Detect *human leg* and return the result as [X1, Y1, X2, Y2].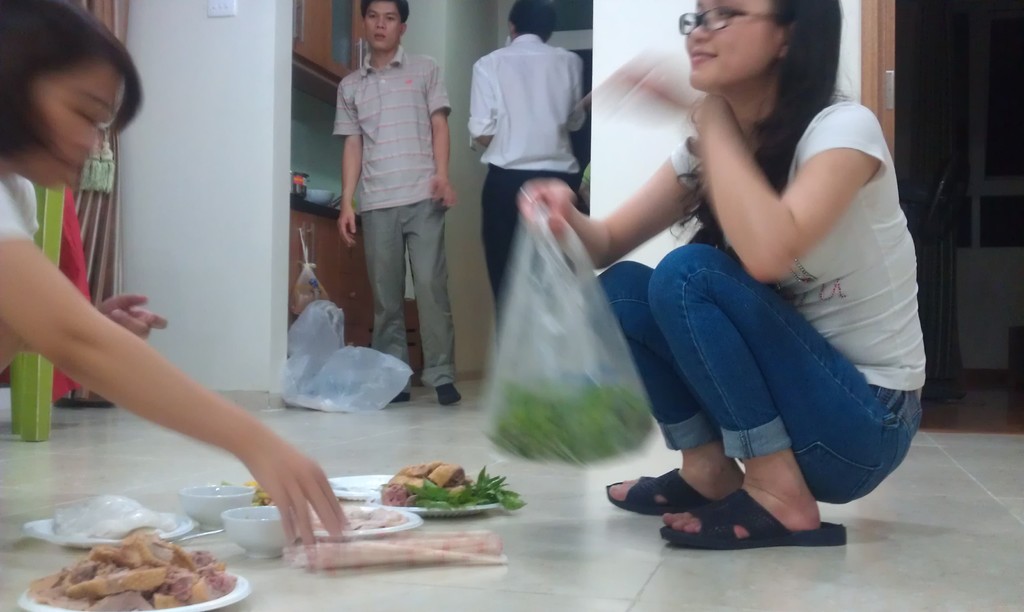
[409, 201, 470, 405].
